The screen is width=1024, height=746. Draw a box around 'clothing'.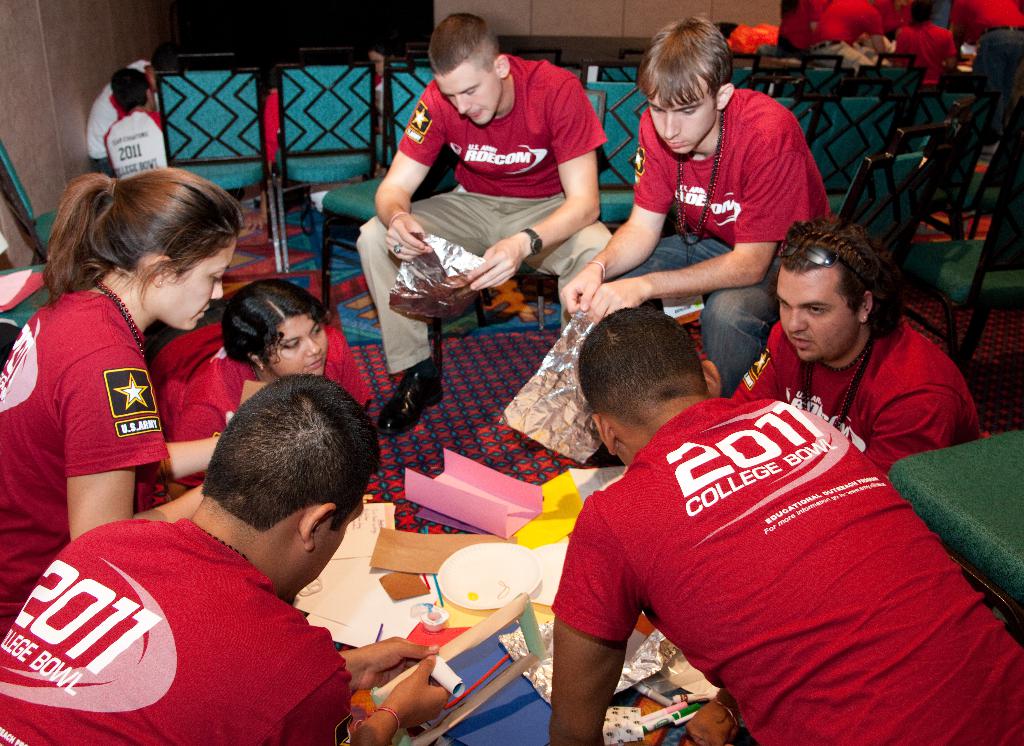
Rect(86, 60, 152, 179).
